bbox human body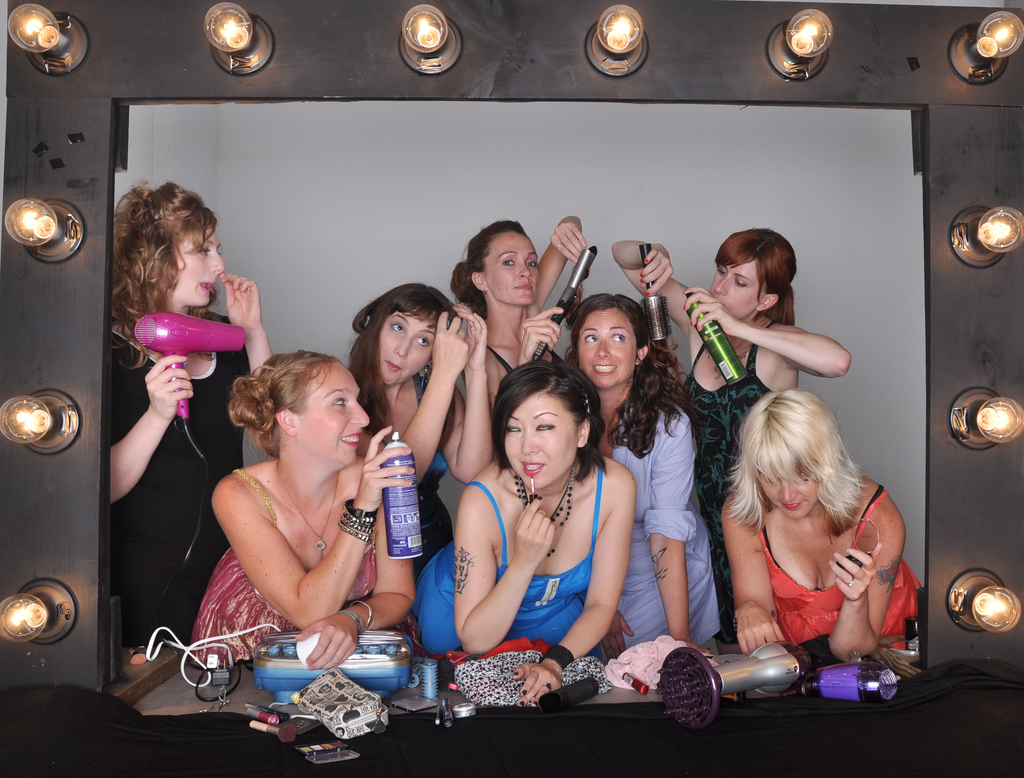
[197, 344, 410, 679]
